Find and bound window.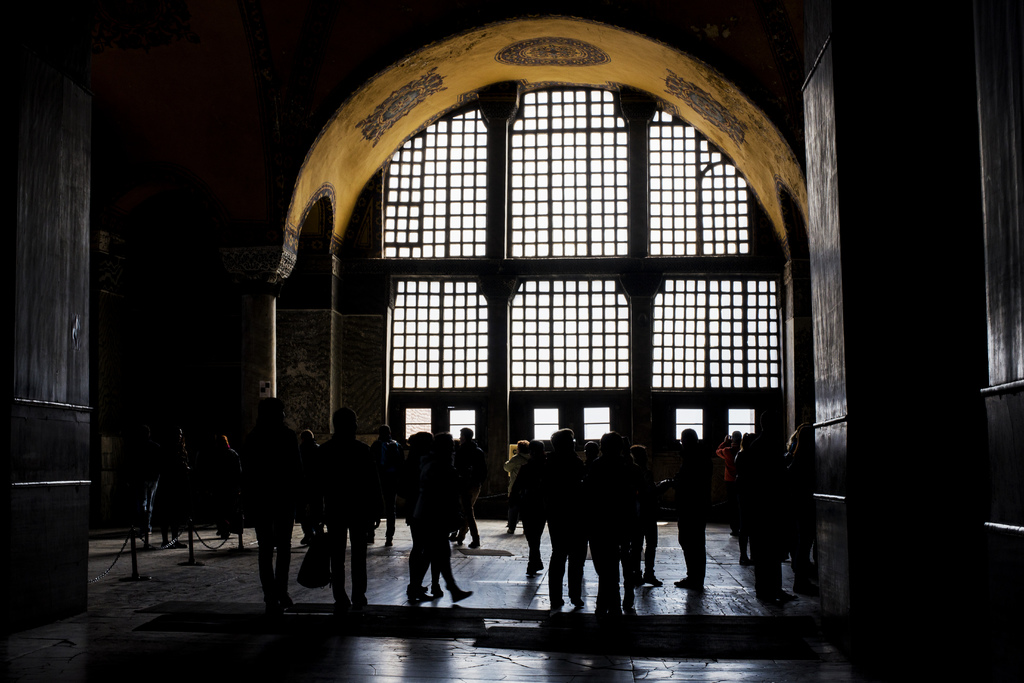
Bound: x1=721 y1=408 x2=754 y2=435.
